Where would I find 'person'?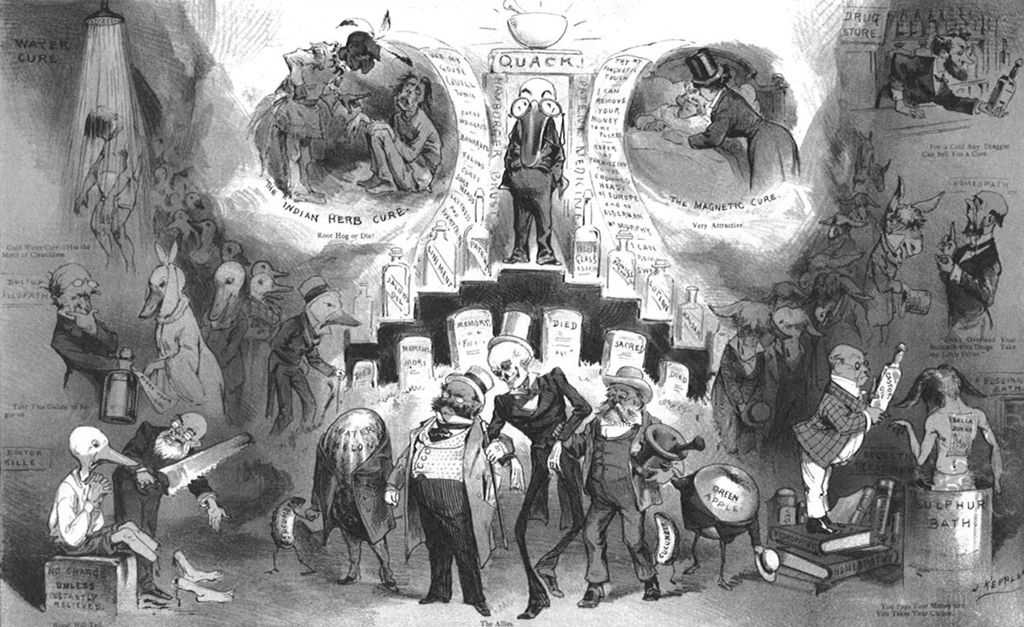
At 405:358:487:618.
